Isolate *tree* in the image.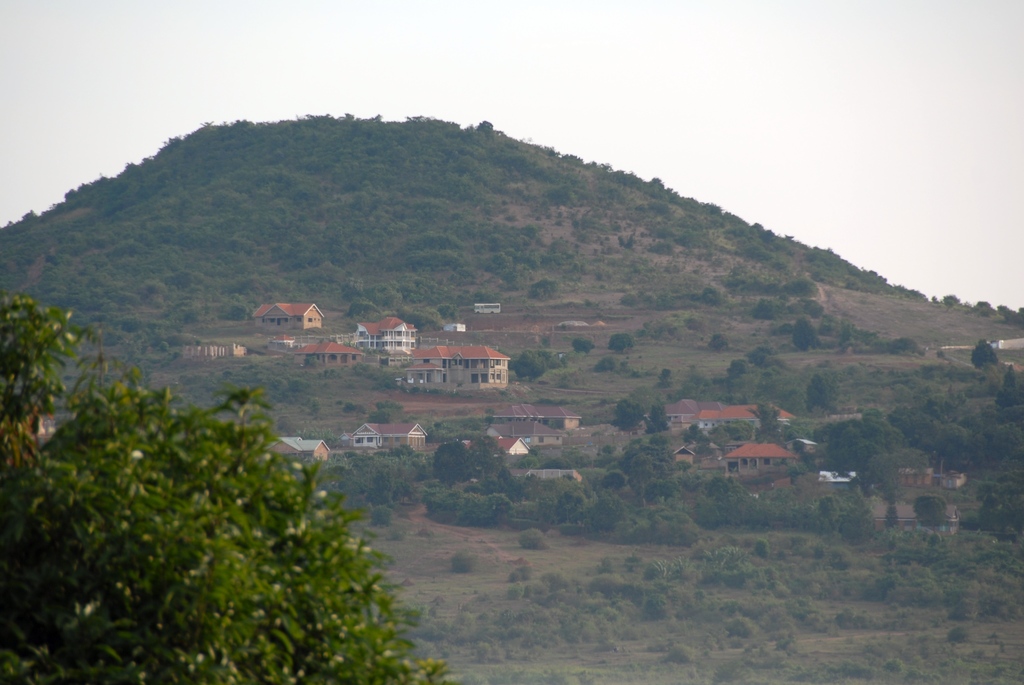
Isolated region: [573,336,594,354].
